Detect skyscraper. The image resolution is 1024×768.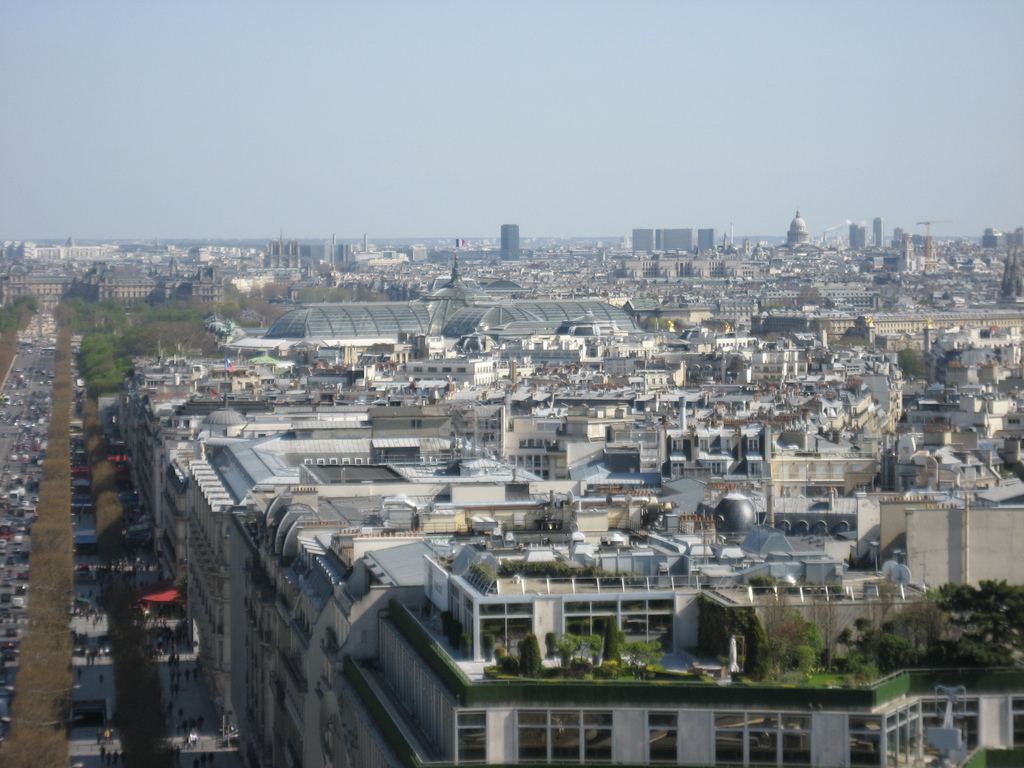
detection(874, 216, 884, 248).
